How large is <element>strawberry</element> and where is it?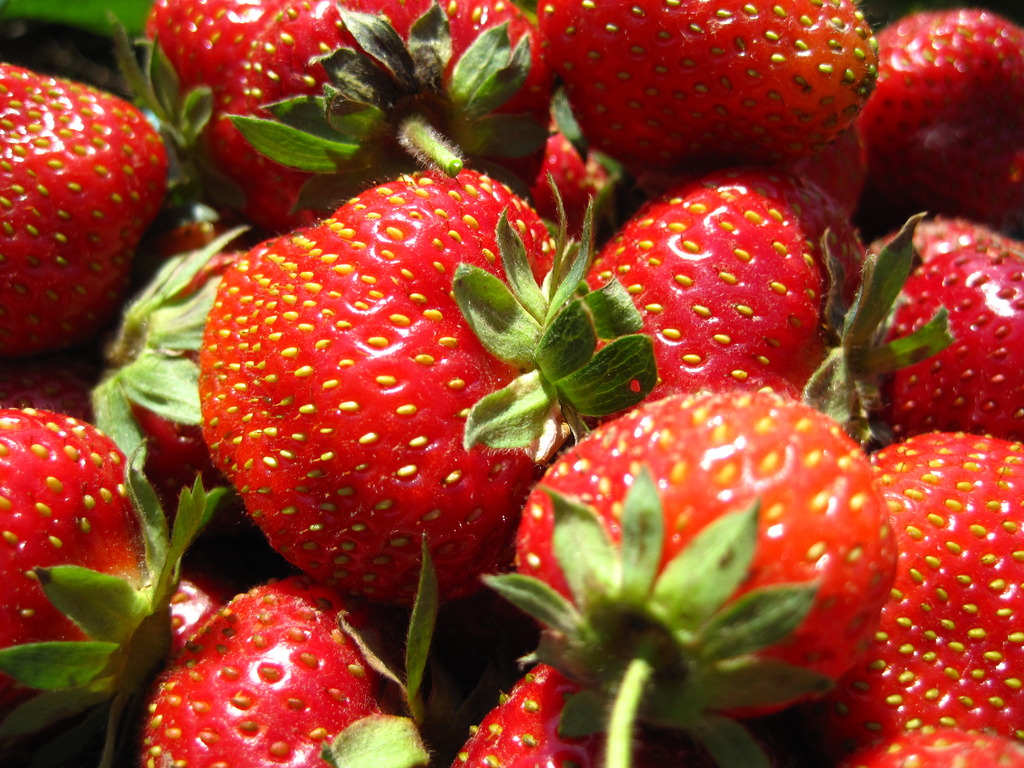
Bounding box: bbox=[561, 154, 864, 451].
